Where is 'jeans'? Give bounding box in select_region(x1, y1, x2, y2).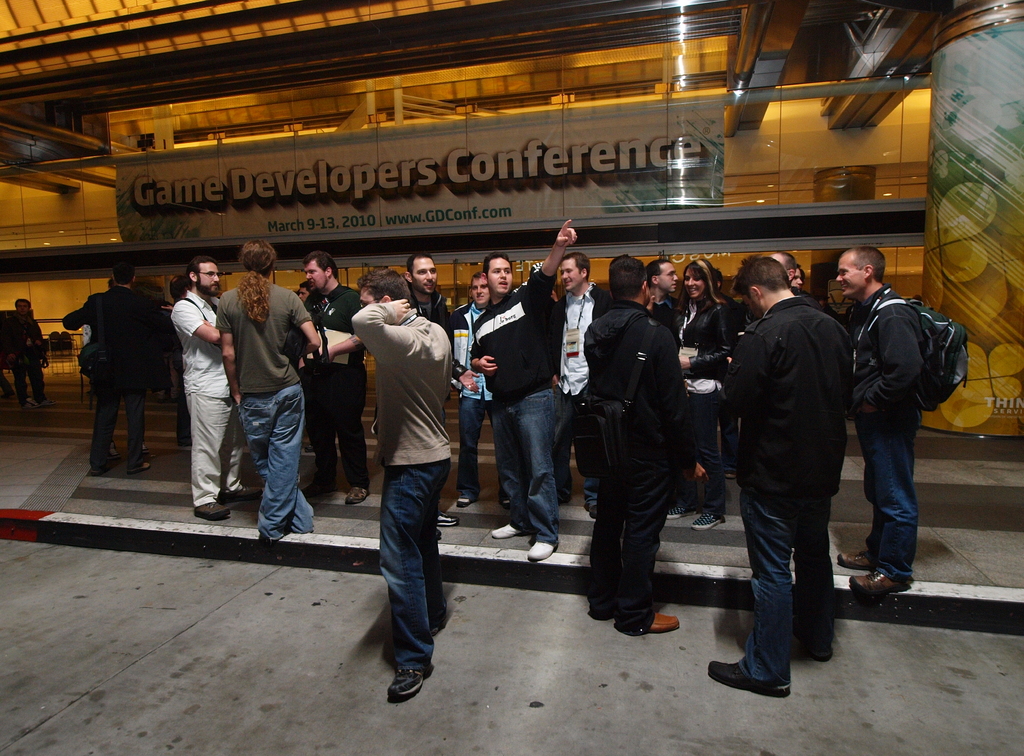
select_region(230, 379, 298, 551).
